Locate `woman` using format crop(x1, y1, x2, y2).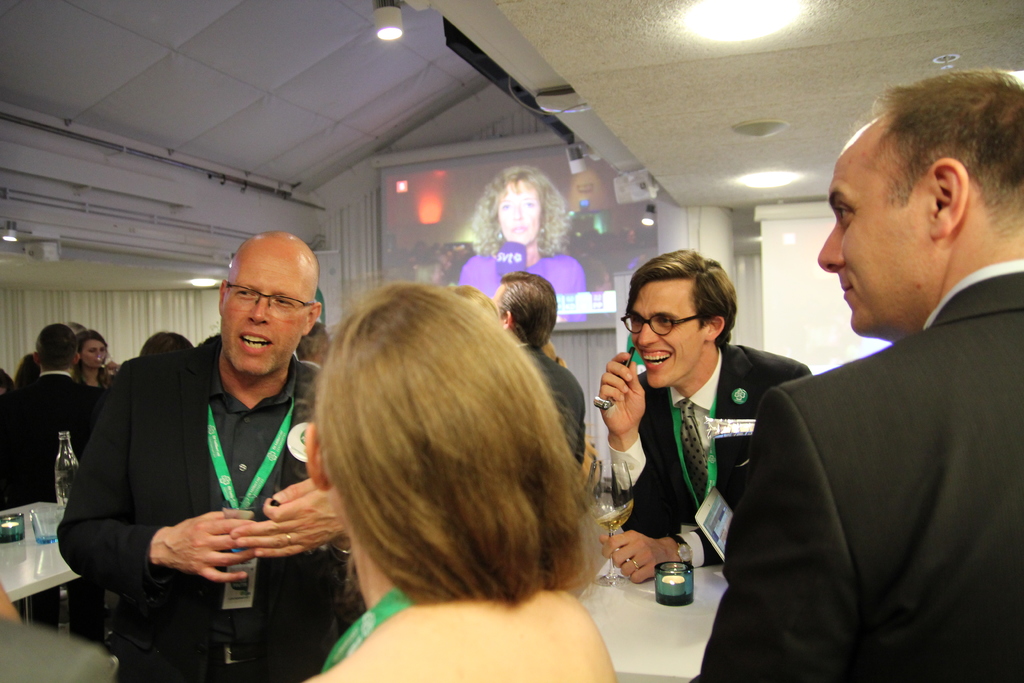
crop(269, 263, 645, 673).
